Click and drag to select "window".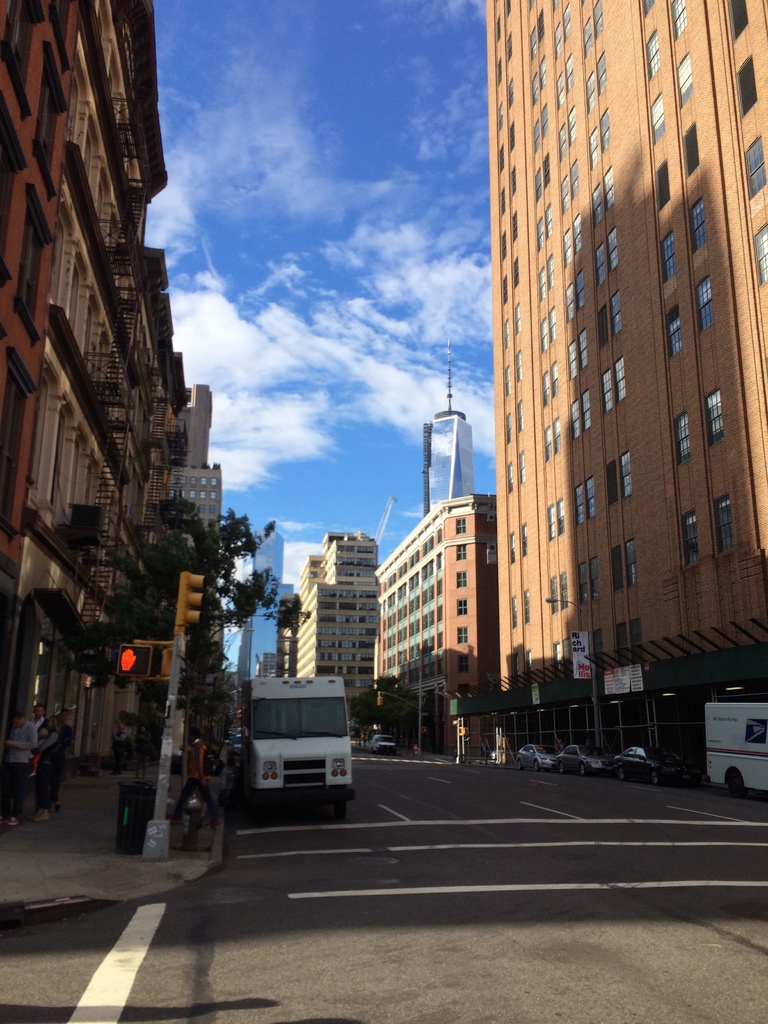
Selection: region(456, 565, 472, 595).
